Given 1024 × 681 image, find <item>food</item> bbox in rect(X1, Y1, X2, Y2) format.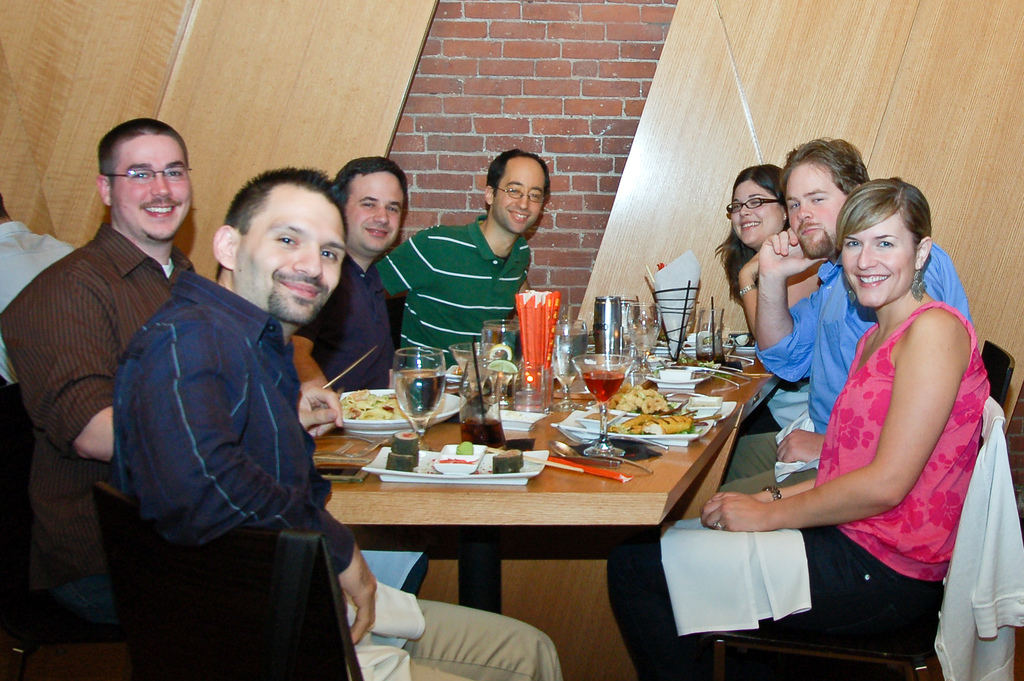
rect(607, 381, 672, 411).
